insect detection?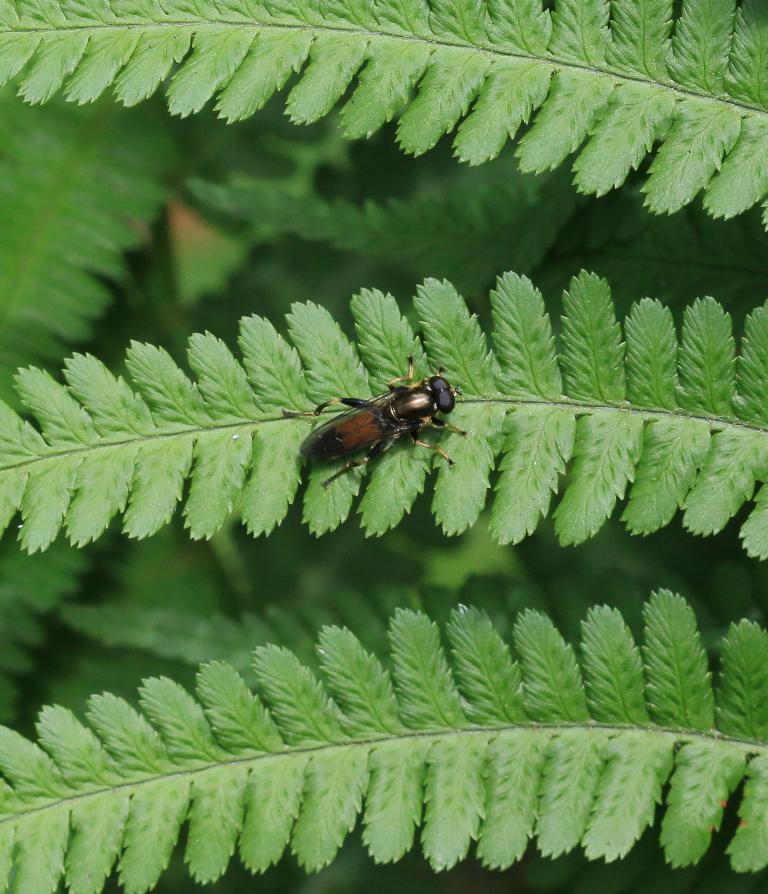
x1=278, y1=352, x2=475, y2=491
